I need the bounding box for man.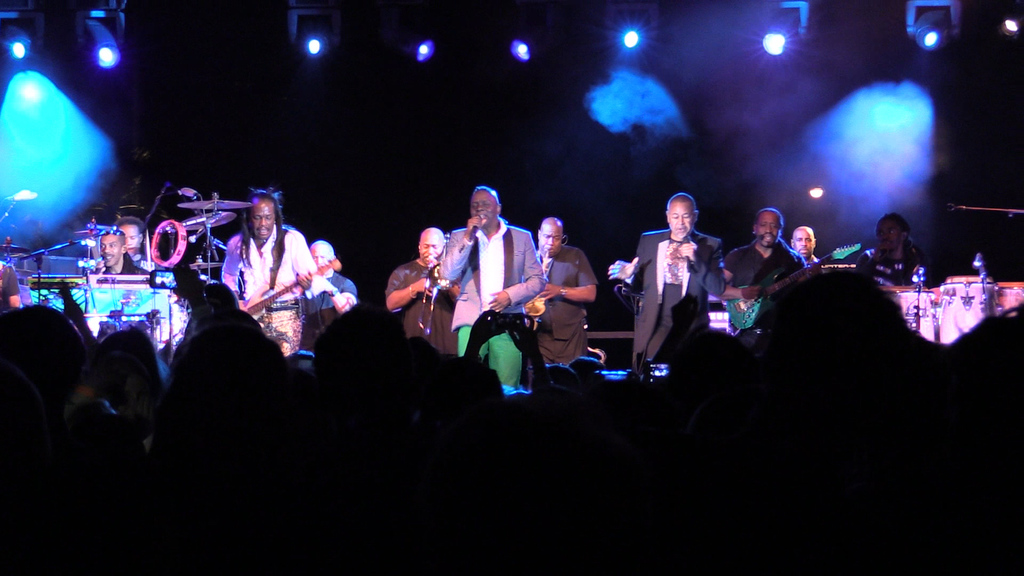
Here it is: (221,188,322,355).
